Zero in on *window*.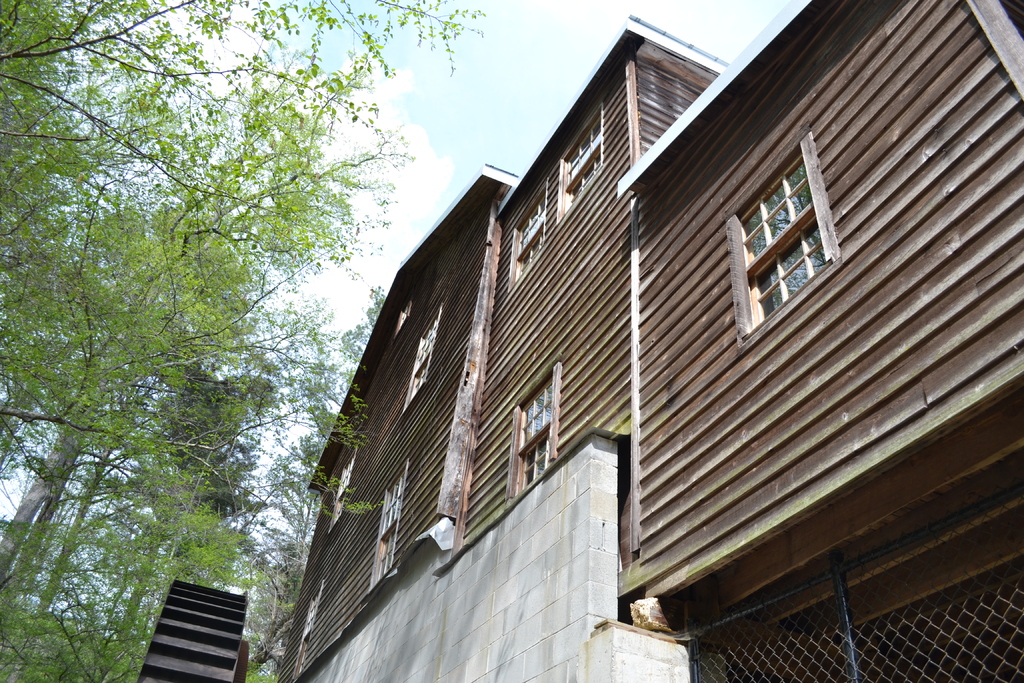
Zeroed in: rect(506, 181, 551, 291).
